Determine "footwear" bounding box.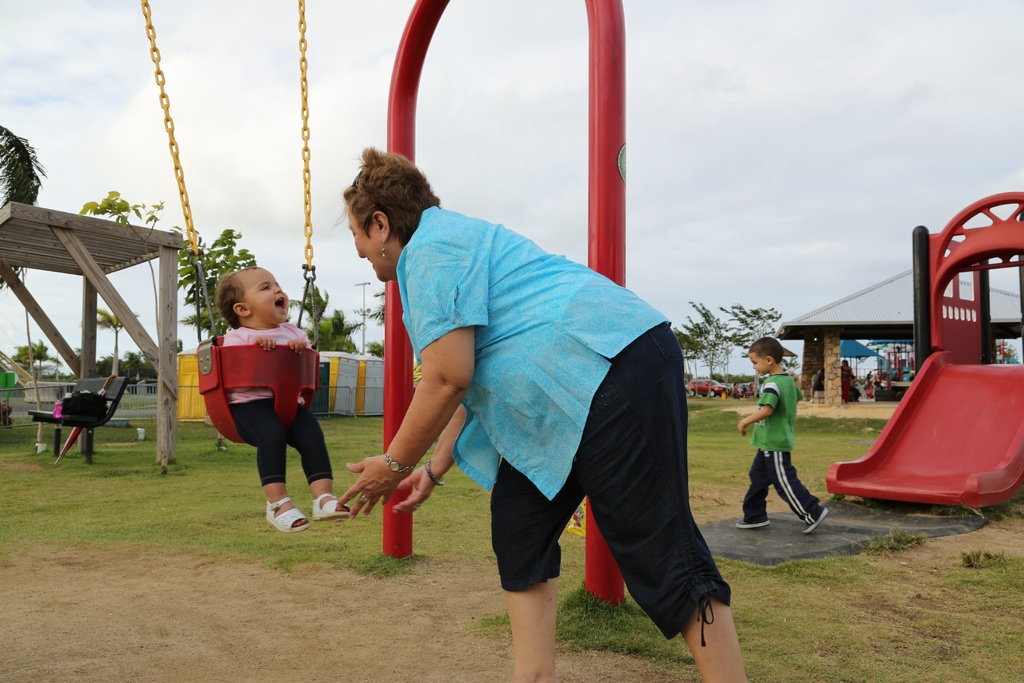
Determined: left=266, top=495, right=310, bottom=533.
